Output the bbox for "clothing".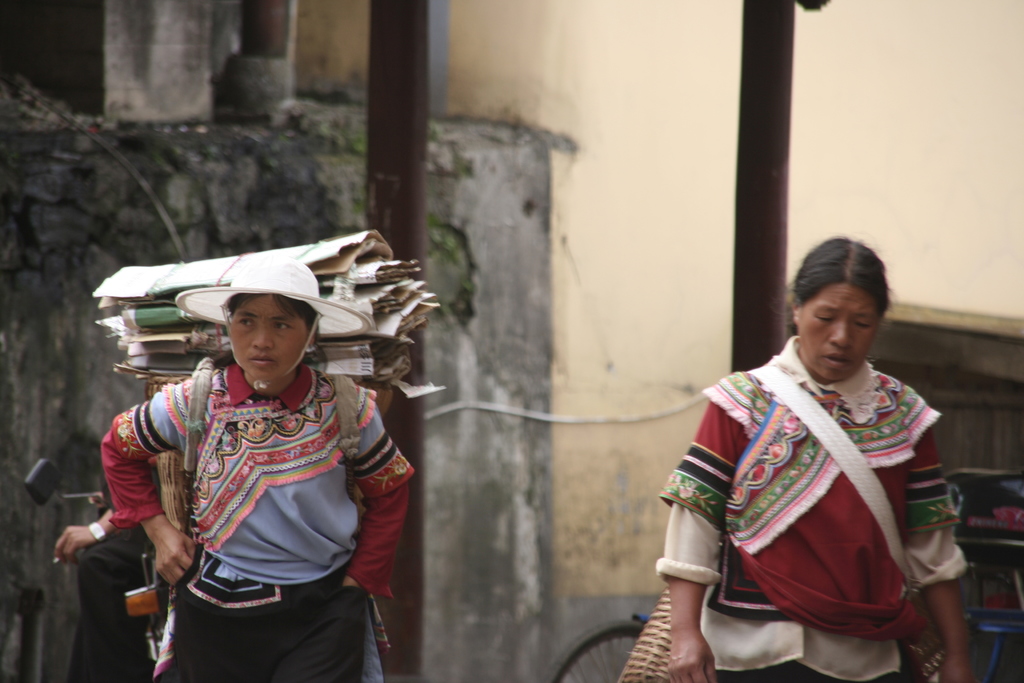
crop(688, 327, 950, 681).
